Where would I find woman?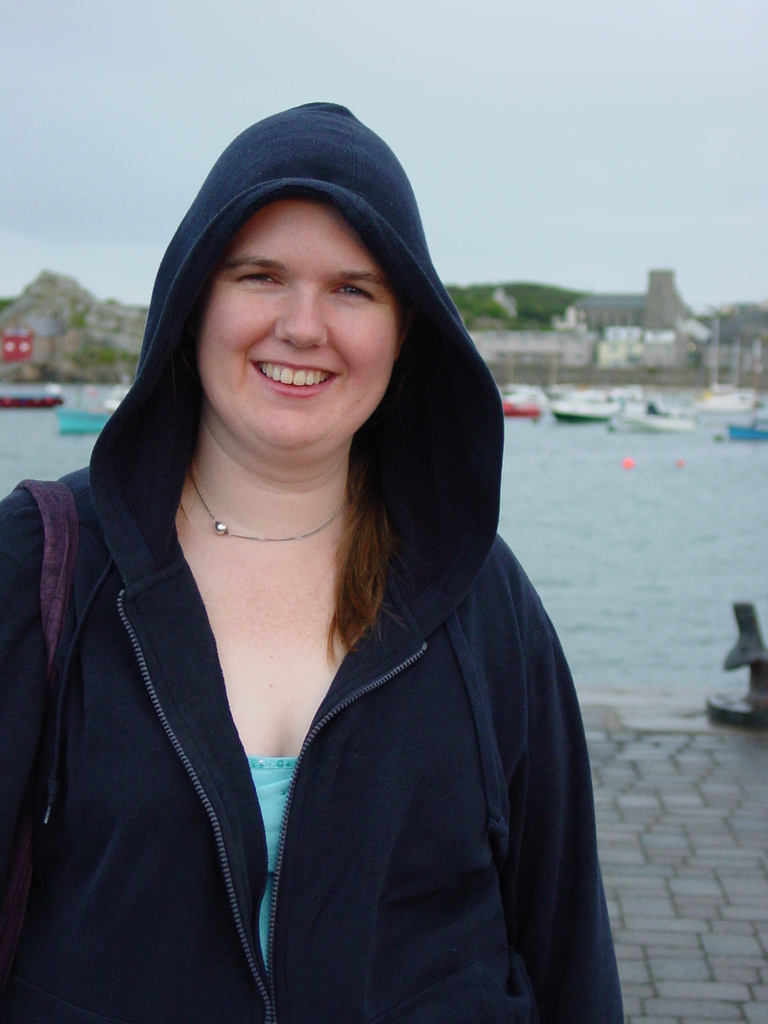
At bbox=(0, 113, 633, 1011).
